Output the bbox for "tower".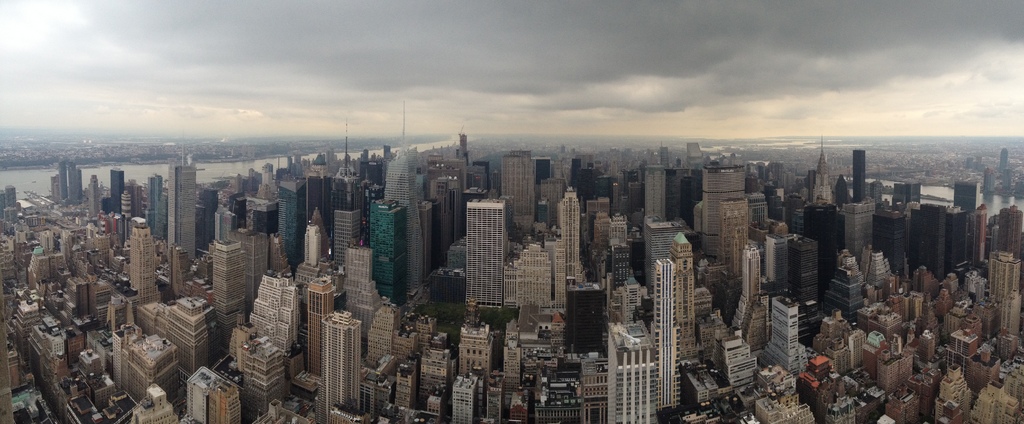
bbox(705, 167, 742, 272).
